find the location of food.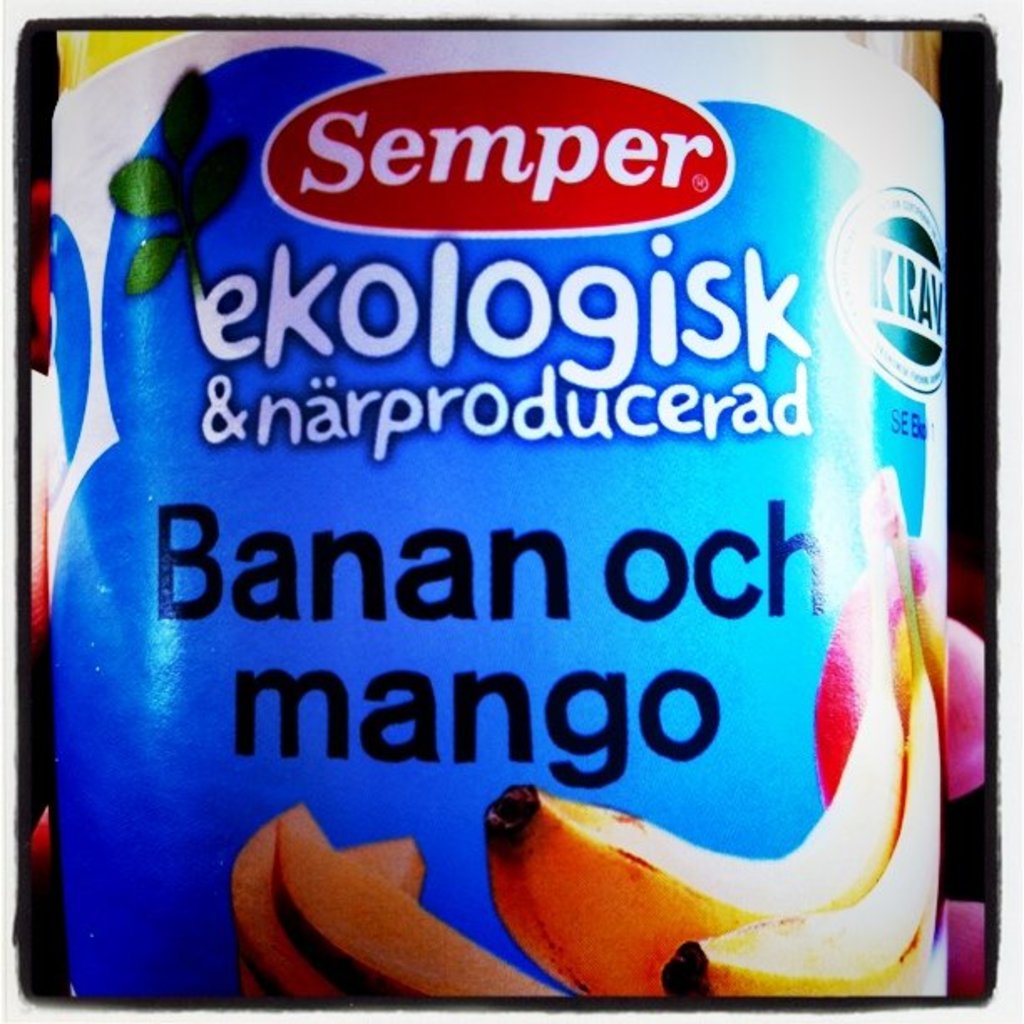
Location: bbox=[482, 679, 904, 997].
